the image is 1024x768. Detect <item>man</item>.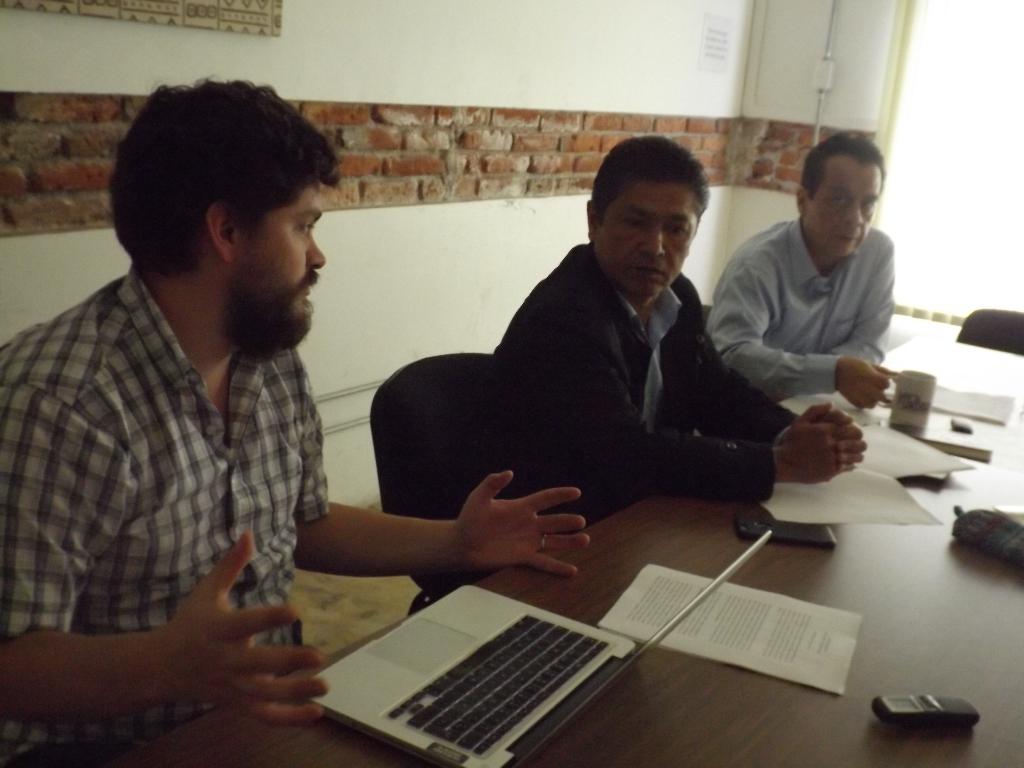
Detection: l=489, t=134, r=868, b=492.
